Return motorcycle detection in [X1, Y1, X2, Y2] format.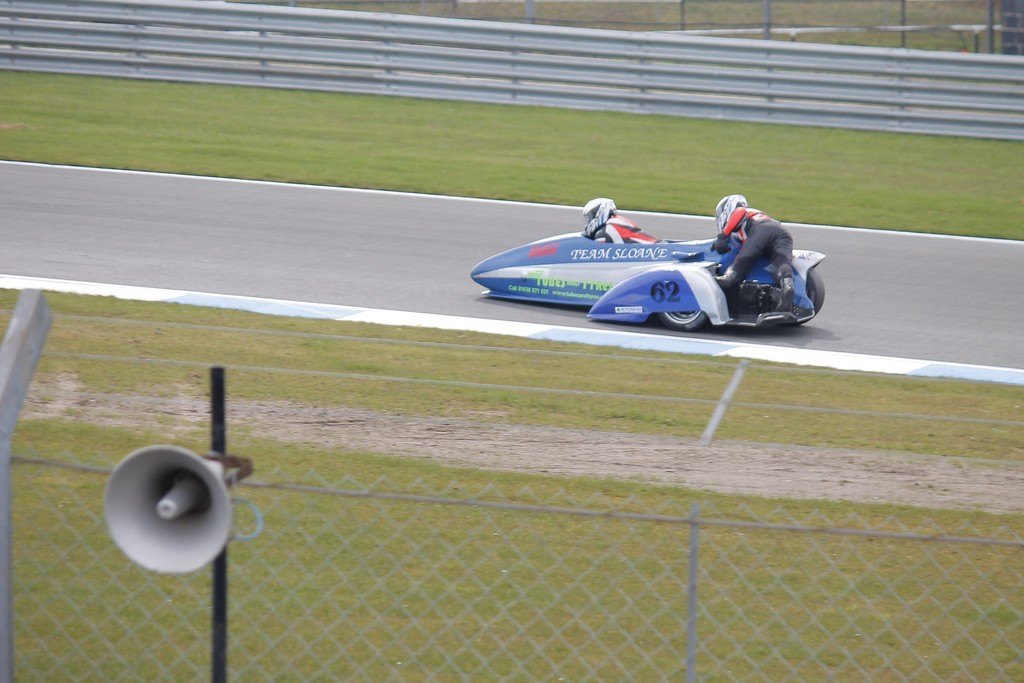
[470, 227, 828, 328].
